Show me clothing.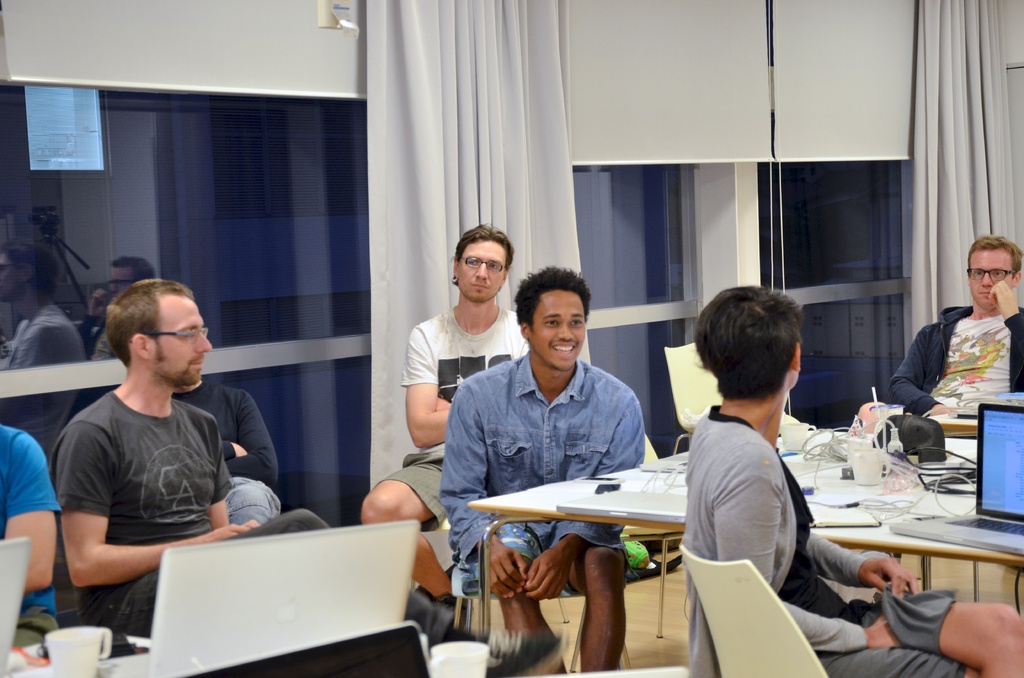
clothing is here: left=891, top=309, right=1023, bottom=423.
